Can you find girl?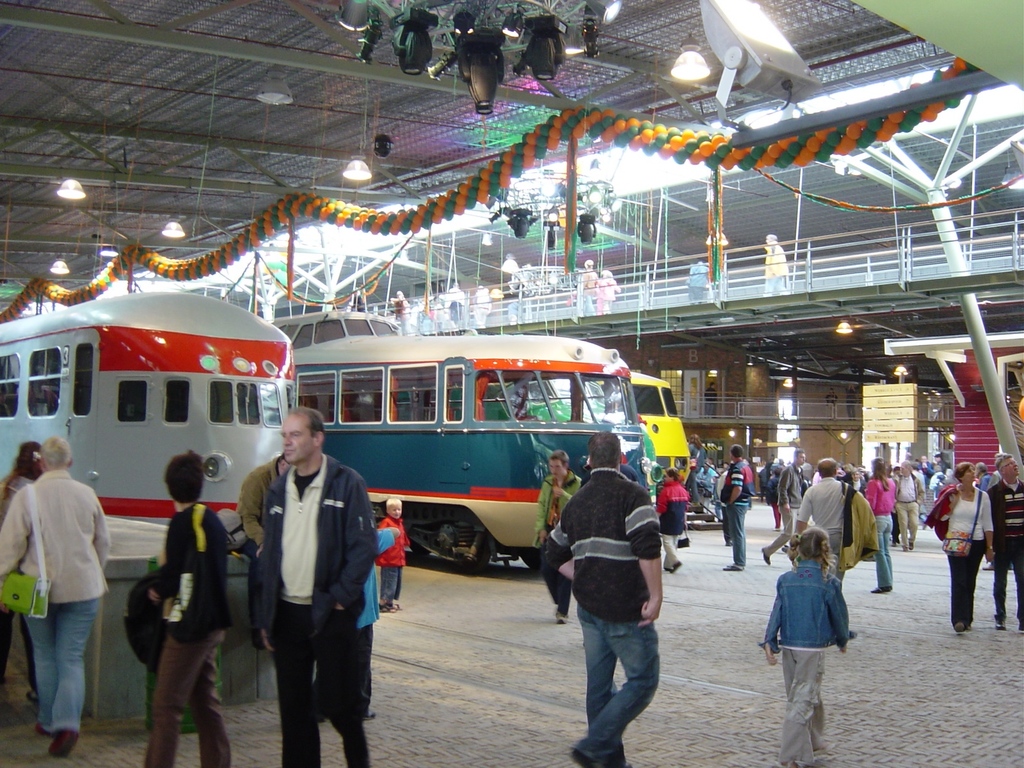
Yes, bounding box: bbox=(756, 523, 857, 767).
